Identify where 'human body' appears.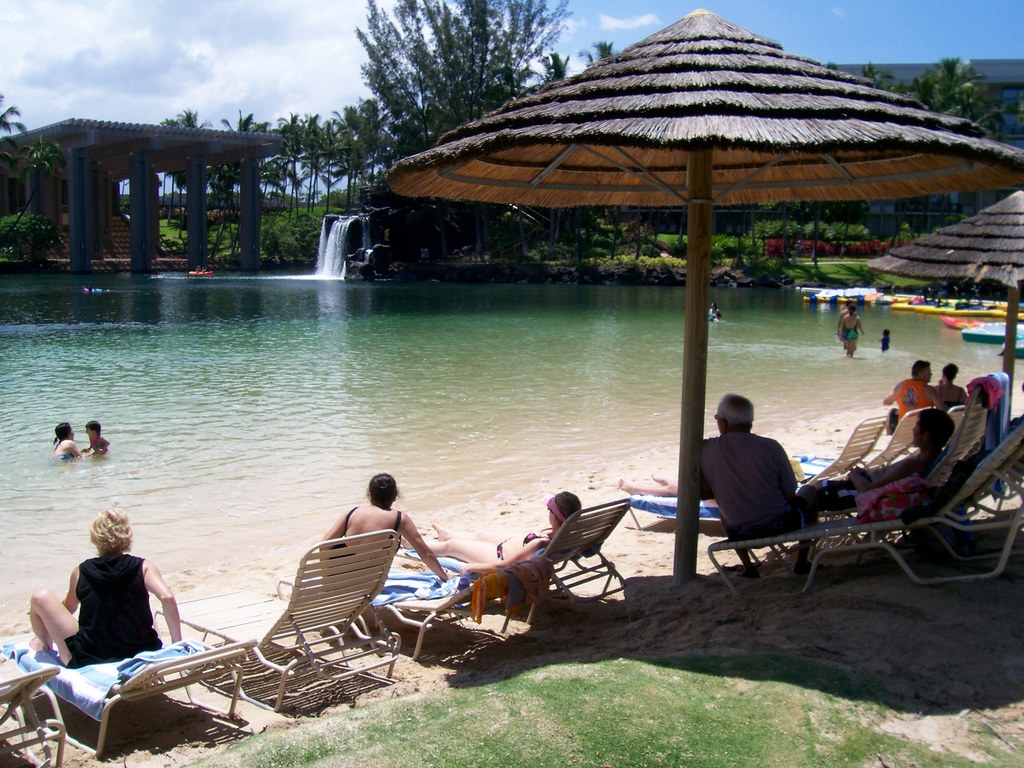
Appears at [left=398, top=522, right=552, bottom=579].
